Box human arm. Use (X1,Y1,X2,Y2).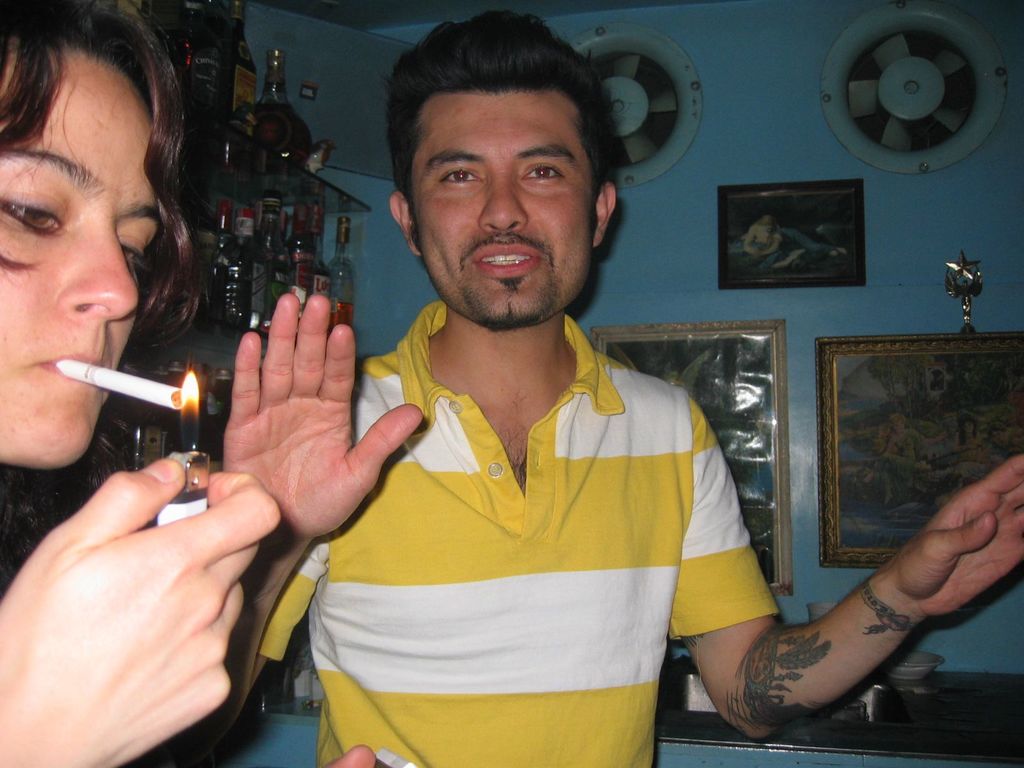
(712,452,1004,738).
